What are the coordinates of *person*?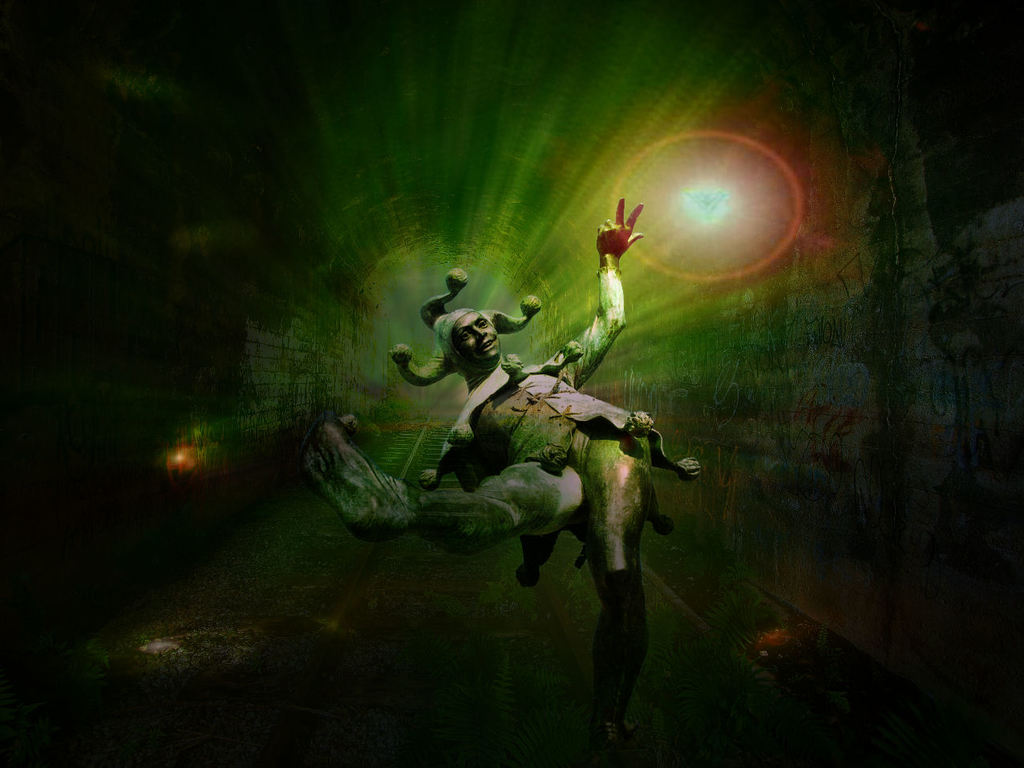
[364, 265, 669, 690].
